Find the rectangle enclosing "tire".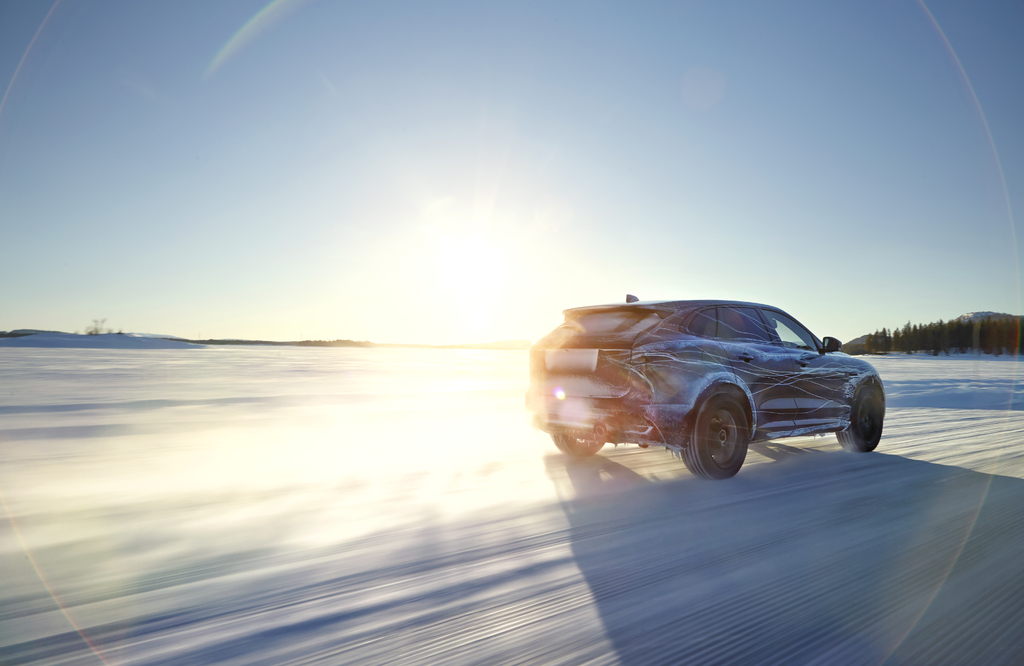
bbox=(674, 391, 744, 485).
